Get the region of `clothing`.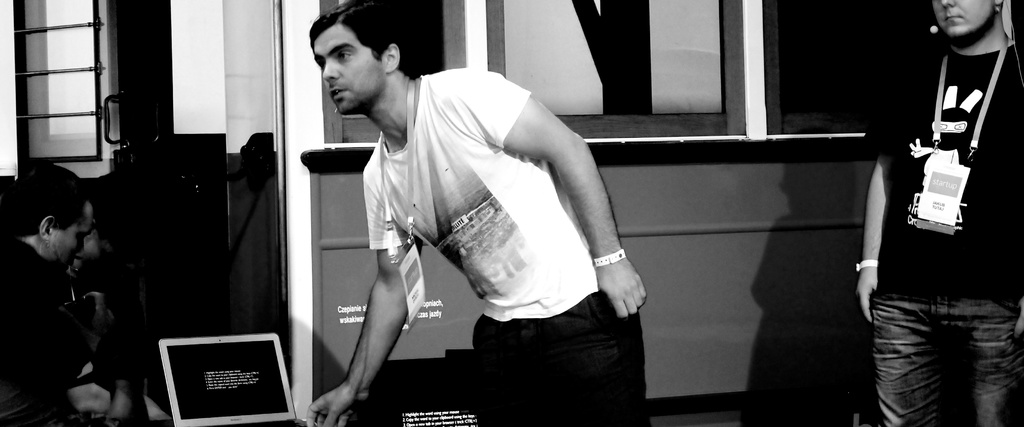
861 37 1023 426.
